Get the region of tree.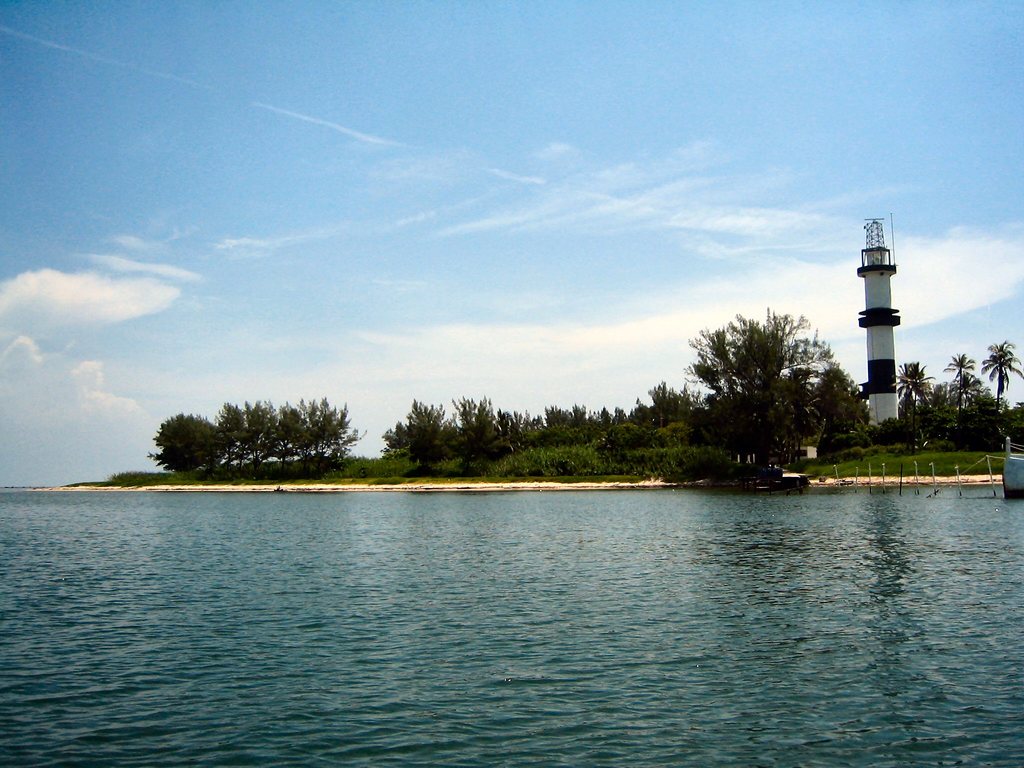
x1=447 y1=381 x2=526 y2=470.
